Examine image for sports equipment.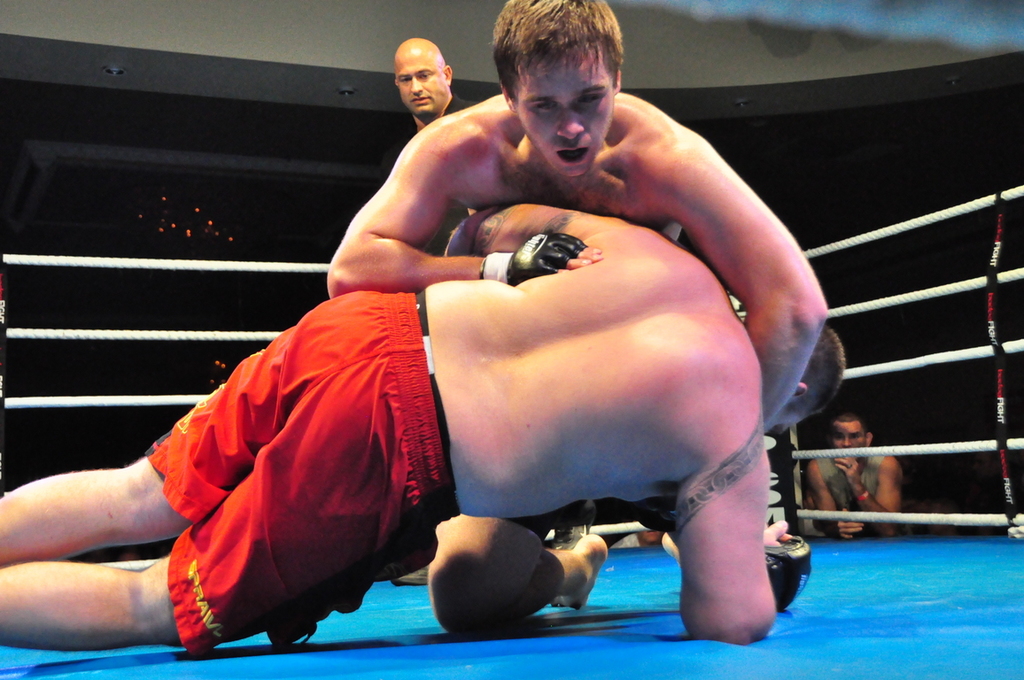
Examination result: locate(142, 291, 462, 661).
